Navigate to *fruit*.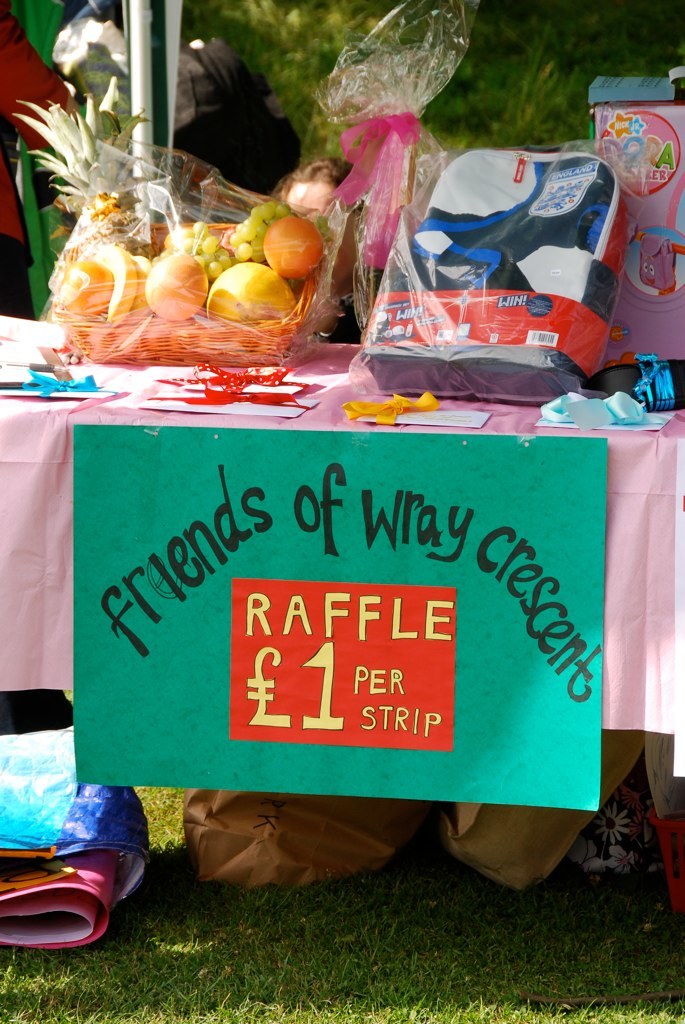
Navigation target: 262,218,324,279.
